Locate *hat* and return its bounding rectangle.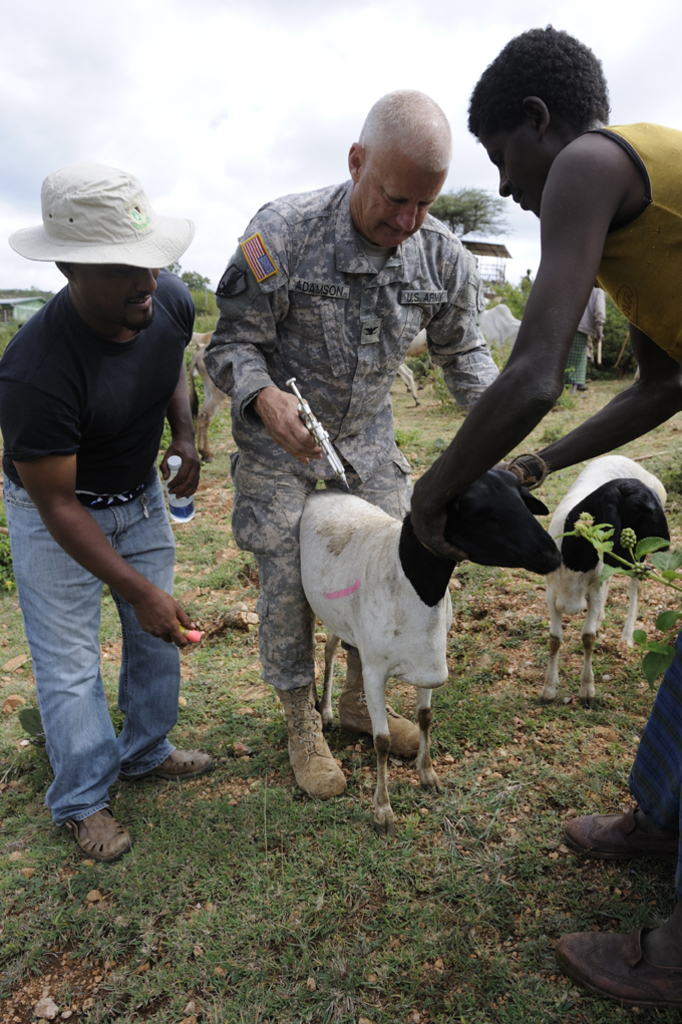
<region>9, 156, 197, 272</region>.
